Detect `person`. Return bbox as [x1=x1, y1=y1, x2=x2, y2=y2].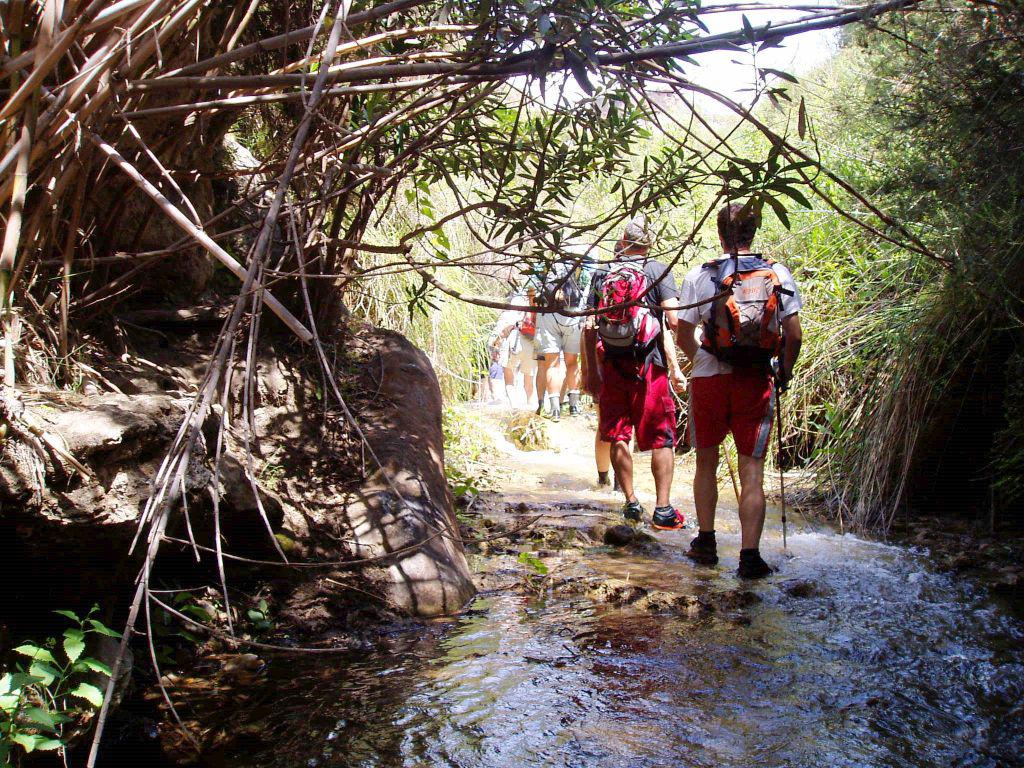
[x1=682, y1=201, x2=793, y2=578].
